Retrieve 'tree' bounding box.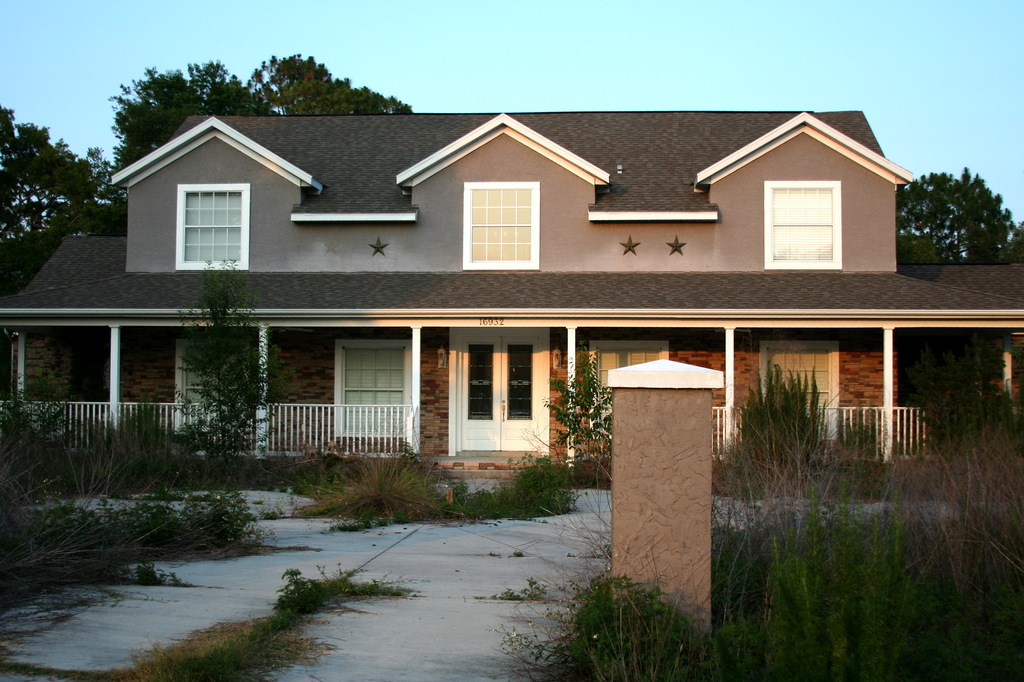
Bounding box: box(895, 163, 1023, 413).
